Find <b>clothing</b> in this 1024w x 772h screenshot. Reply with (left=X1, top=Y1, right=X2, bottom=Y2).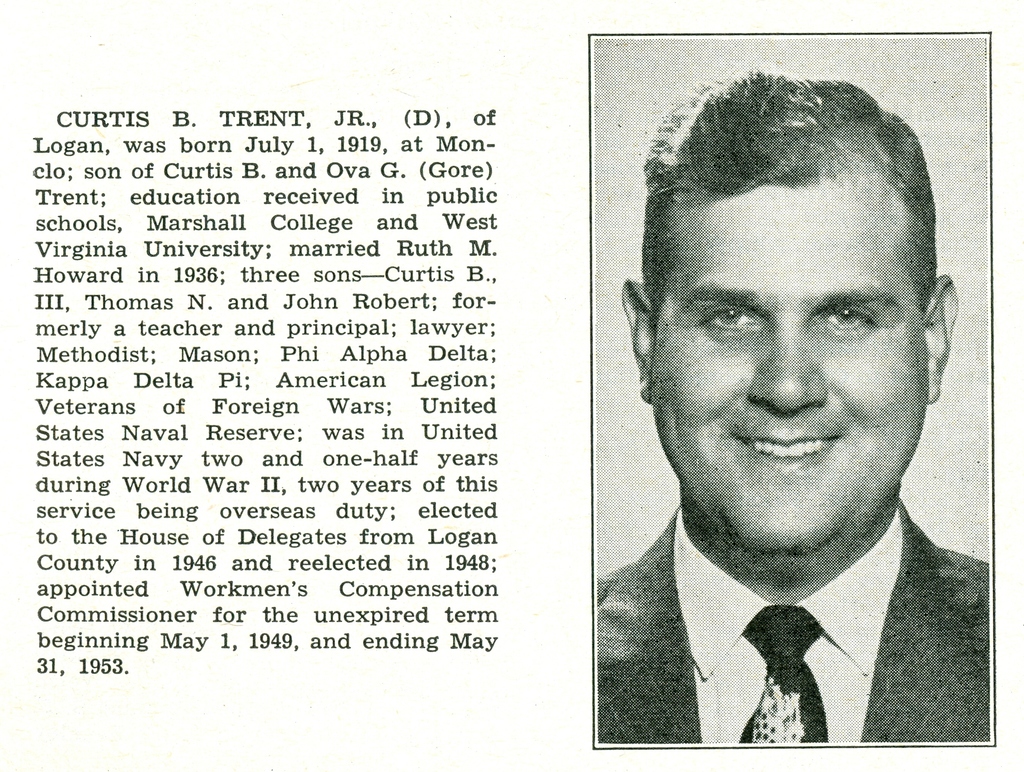
(left=596, top=506, right=993, bottom=748).
